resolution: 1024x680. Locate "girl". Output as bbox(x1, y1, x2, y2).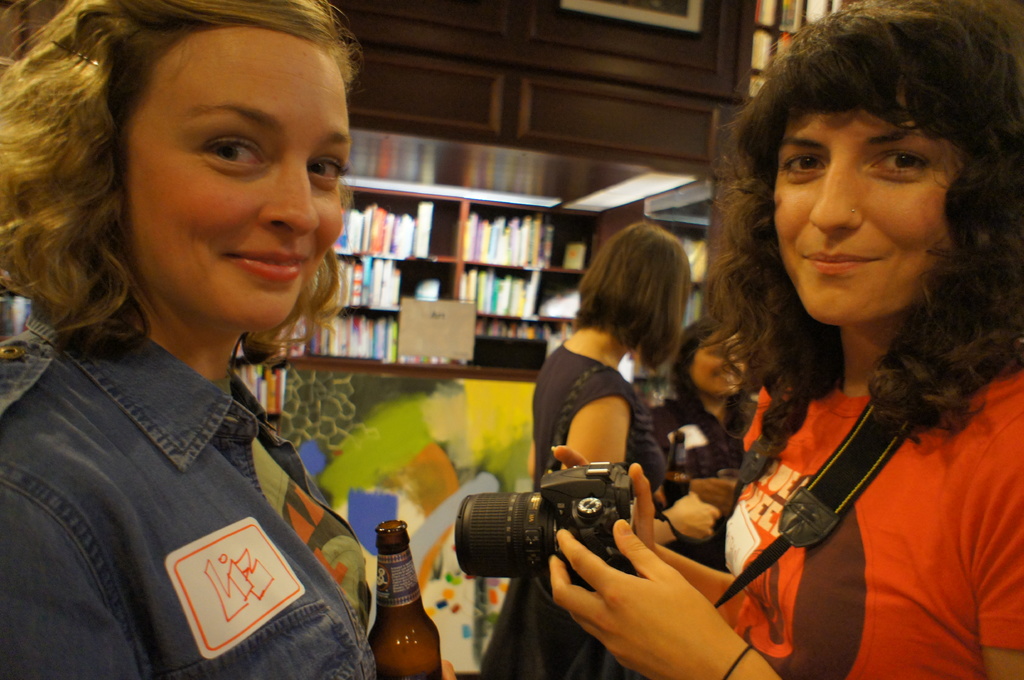
bbox(479, 216, 719, 677).
